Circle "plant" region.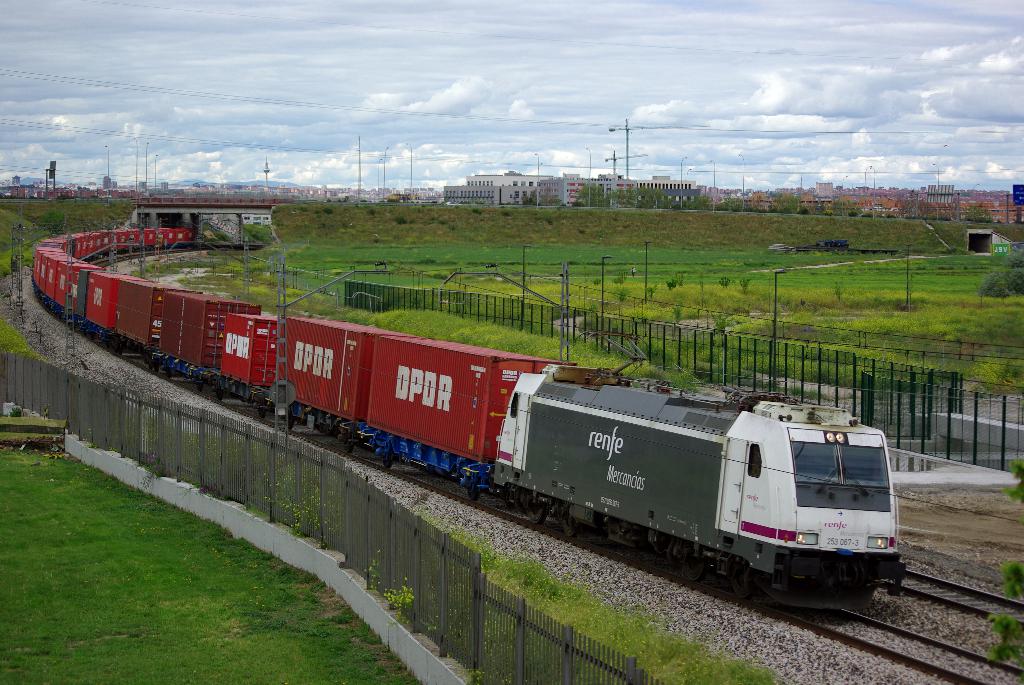
Region: 136:453:165:492.
